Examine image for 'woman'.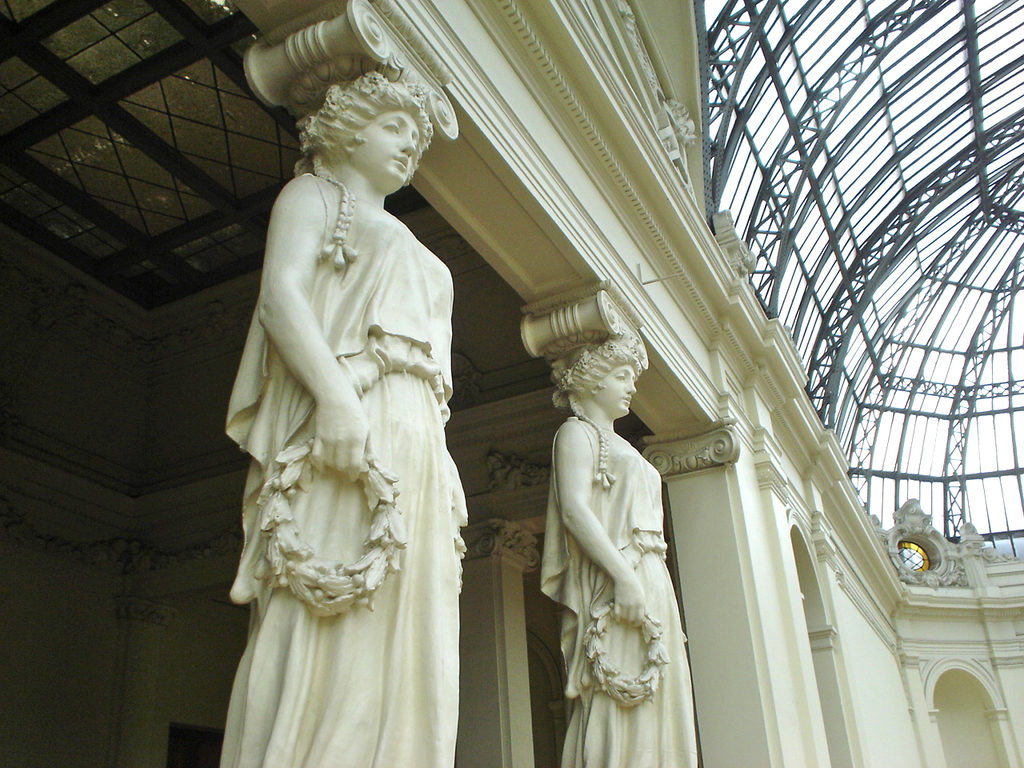
Examination result: 214/64/484/765.
